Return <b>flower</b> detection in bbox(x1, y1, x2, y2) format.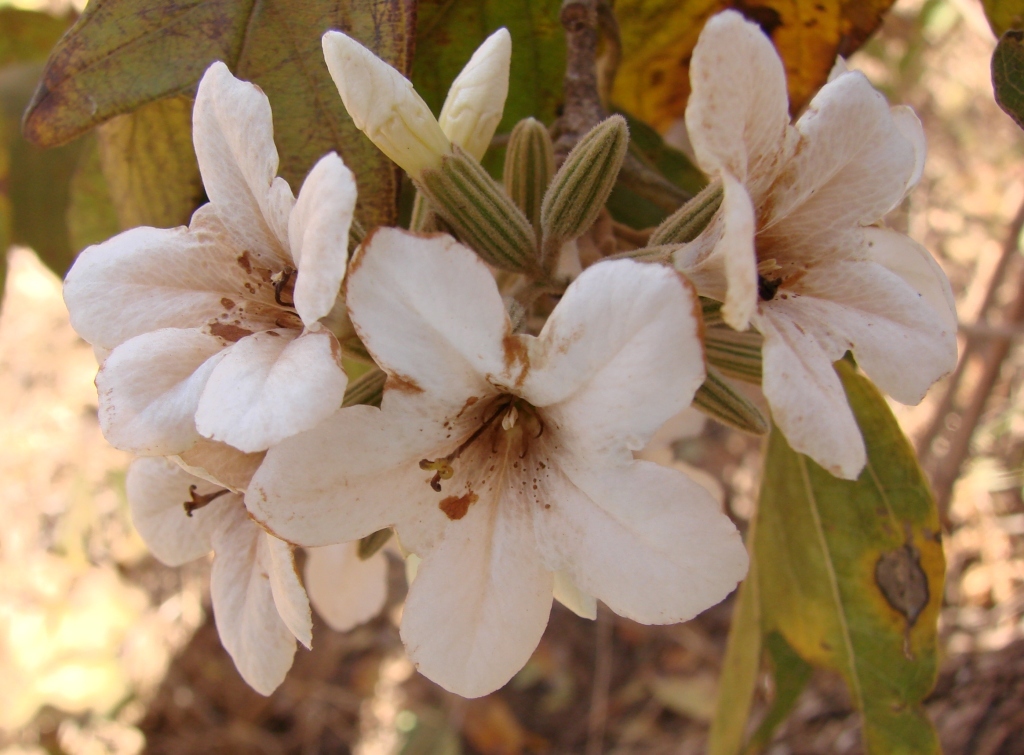
bbox(620, 25, 952, 535).
